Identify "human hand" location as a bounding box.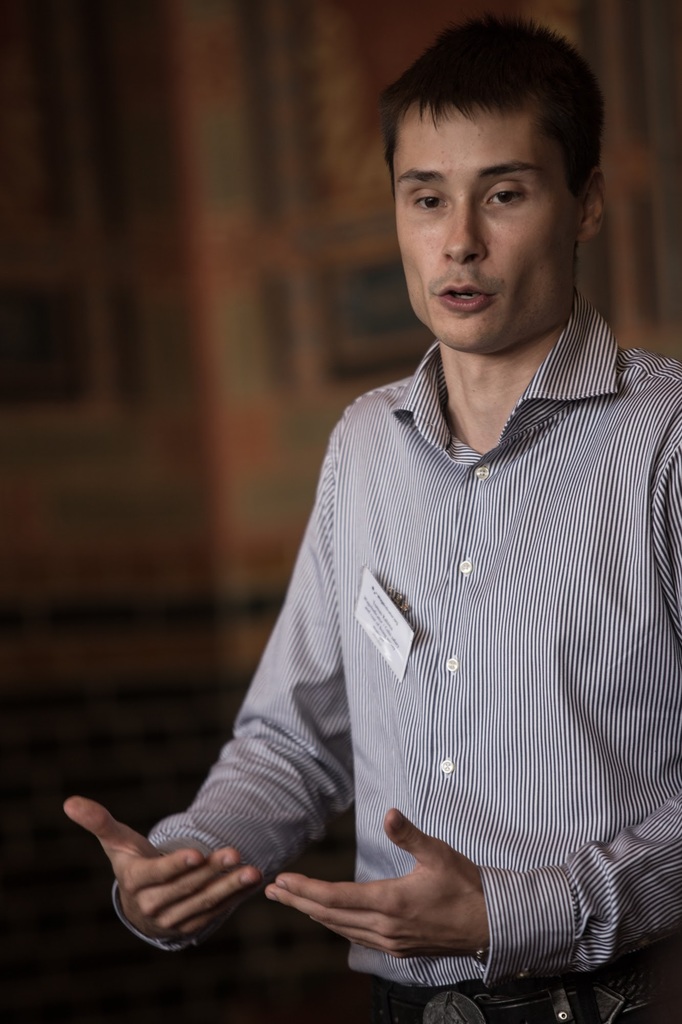
54:806:260:945.
